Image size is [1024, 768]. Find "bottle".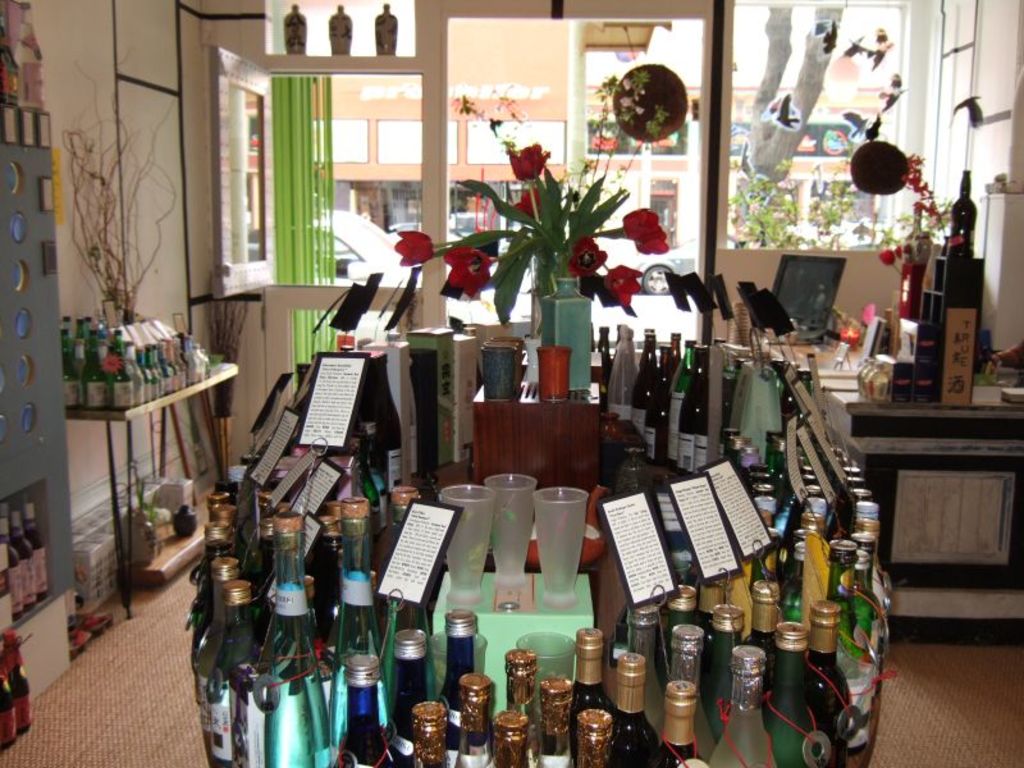
bbox=(609, 334, 634, 420).
